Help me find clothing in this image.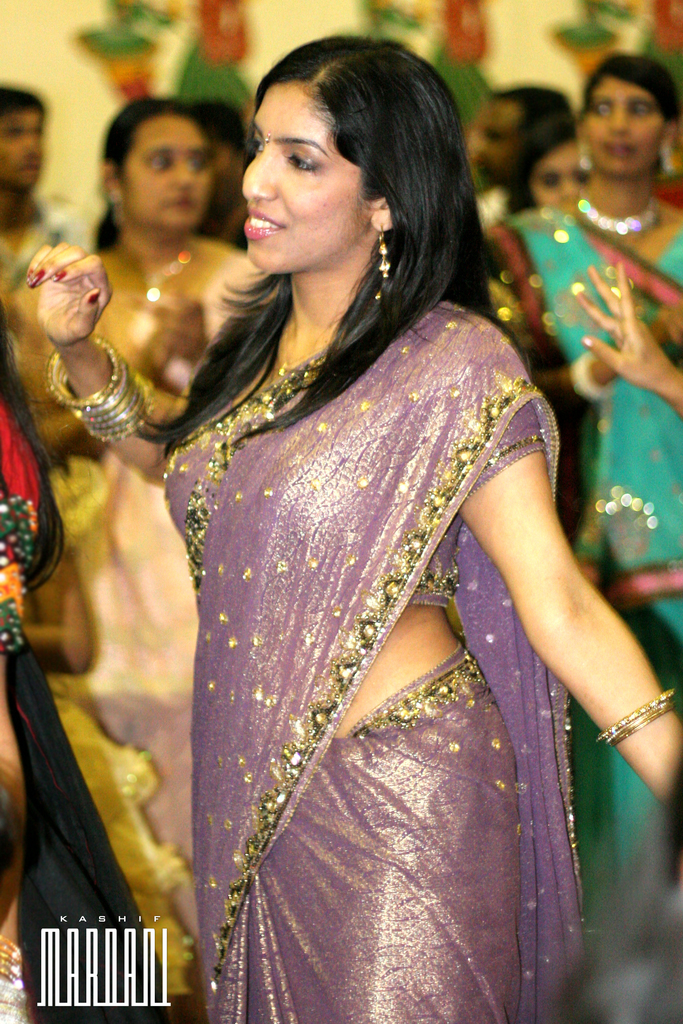
Found it: box=[491, 202, 682, 912].
